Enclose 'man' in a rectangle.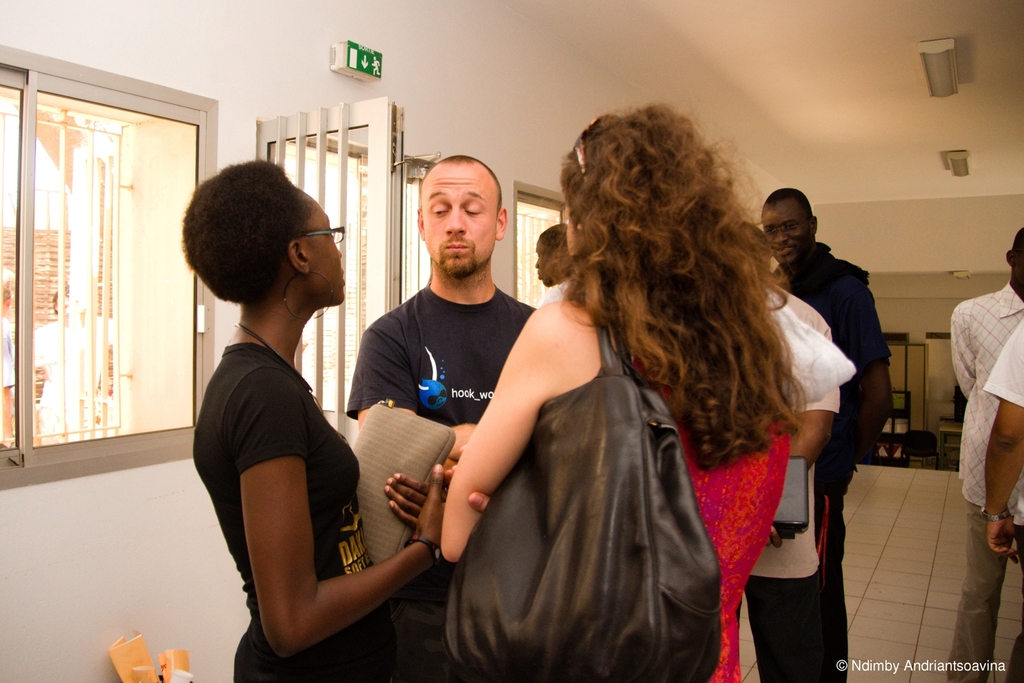
box=[947, 230, 1023, 682].
